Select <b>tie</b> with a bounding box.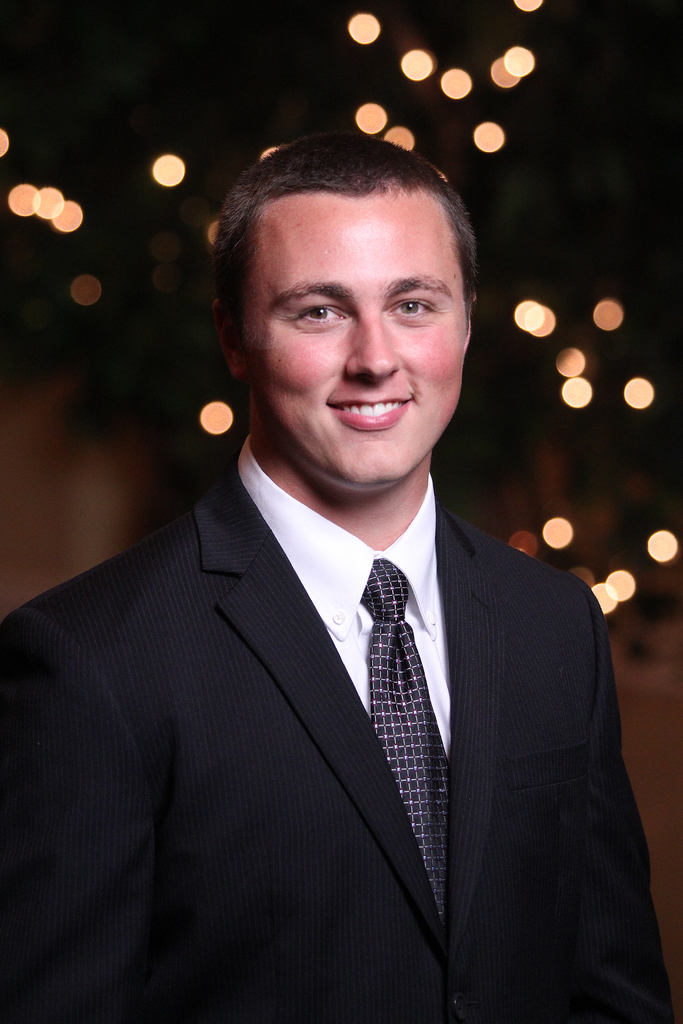
<region>354, 561, 452, 937</region>.
